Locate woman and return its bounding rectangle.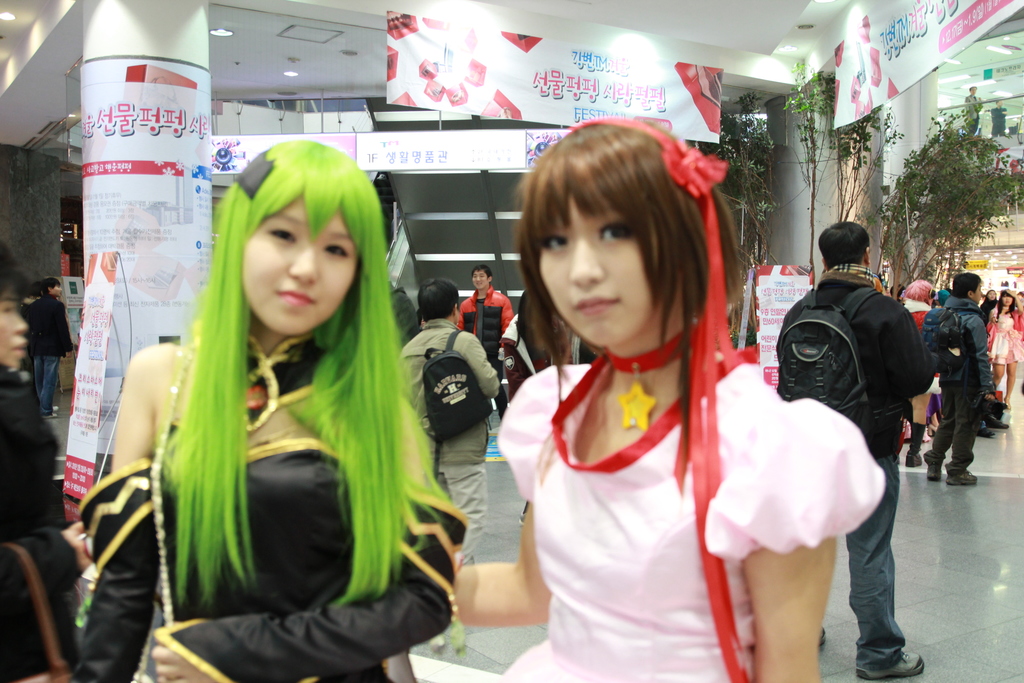
{"x1": 105, "y1": 128, "x2": 442, "y2": 671}.
